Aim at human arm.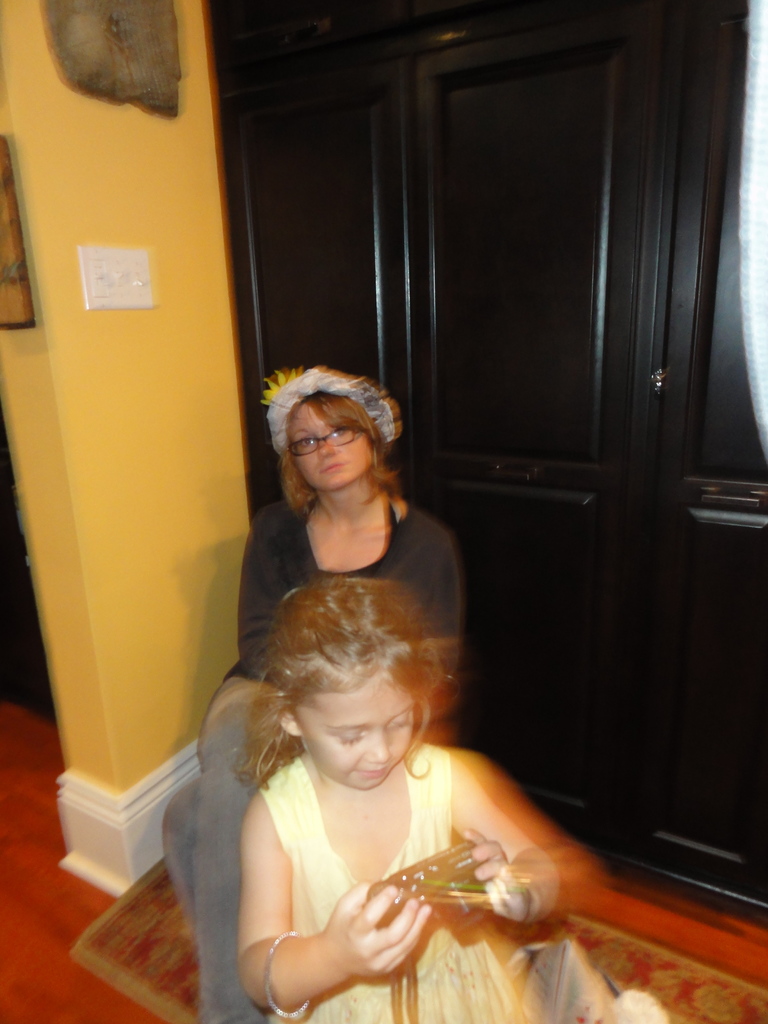
Aimed at {"left": 447, "top": 748, "right": 573, "bottom": 923}.
